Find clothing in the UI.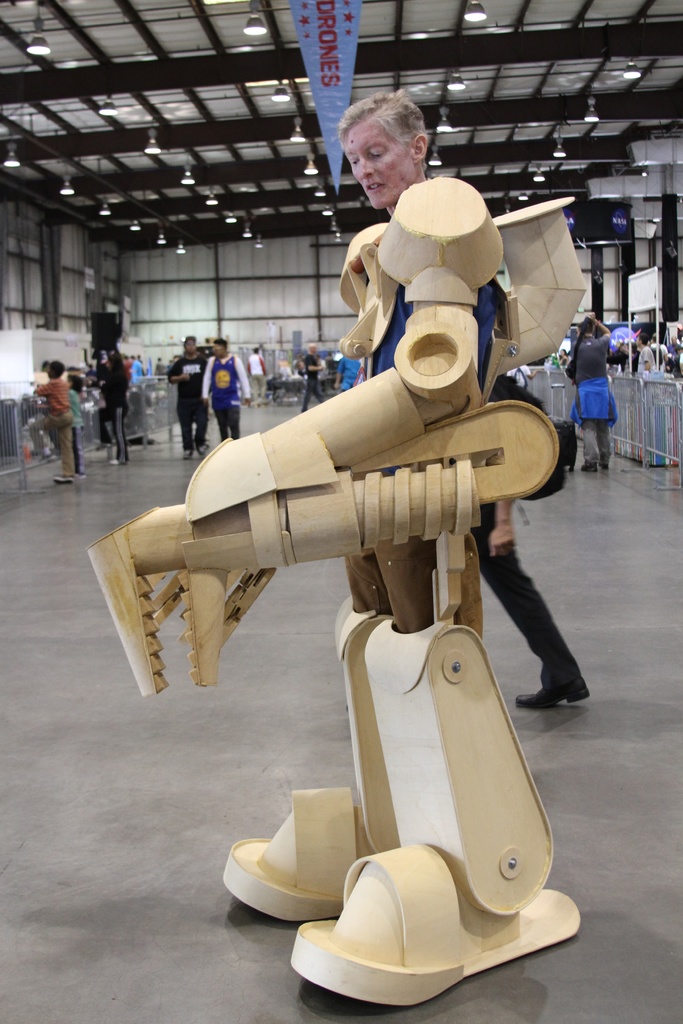
UI element at l=21, t=376, r=63, b=463.
